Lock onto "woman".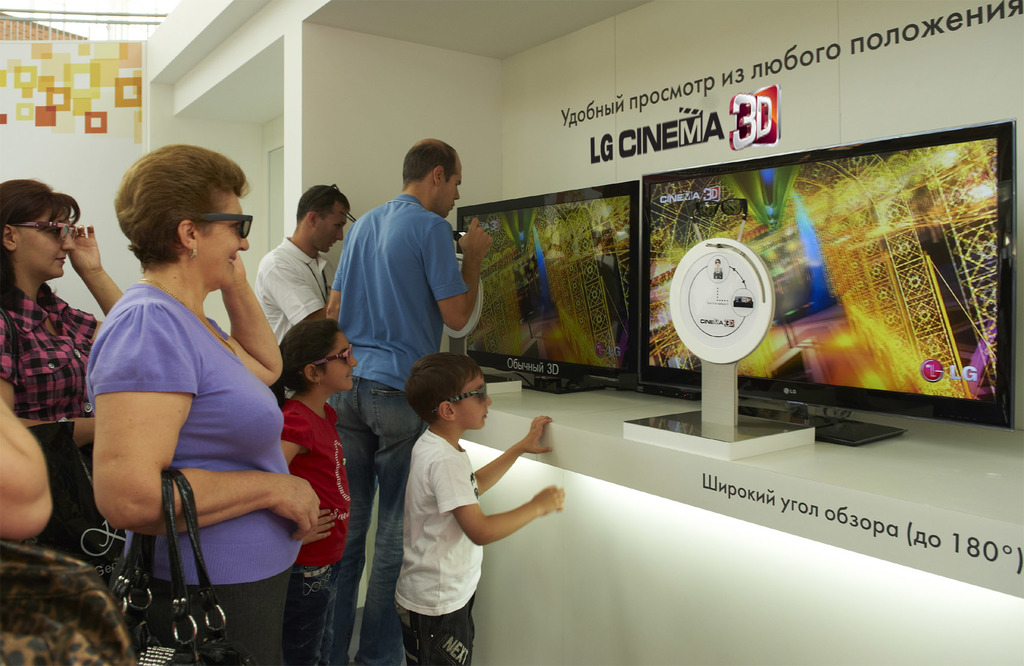
Locked: box(64, 136, 305, 654).
